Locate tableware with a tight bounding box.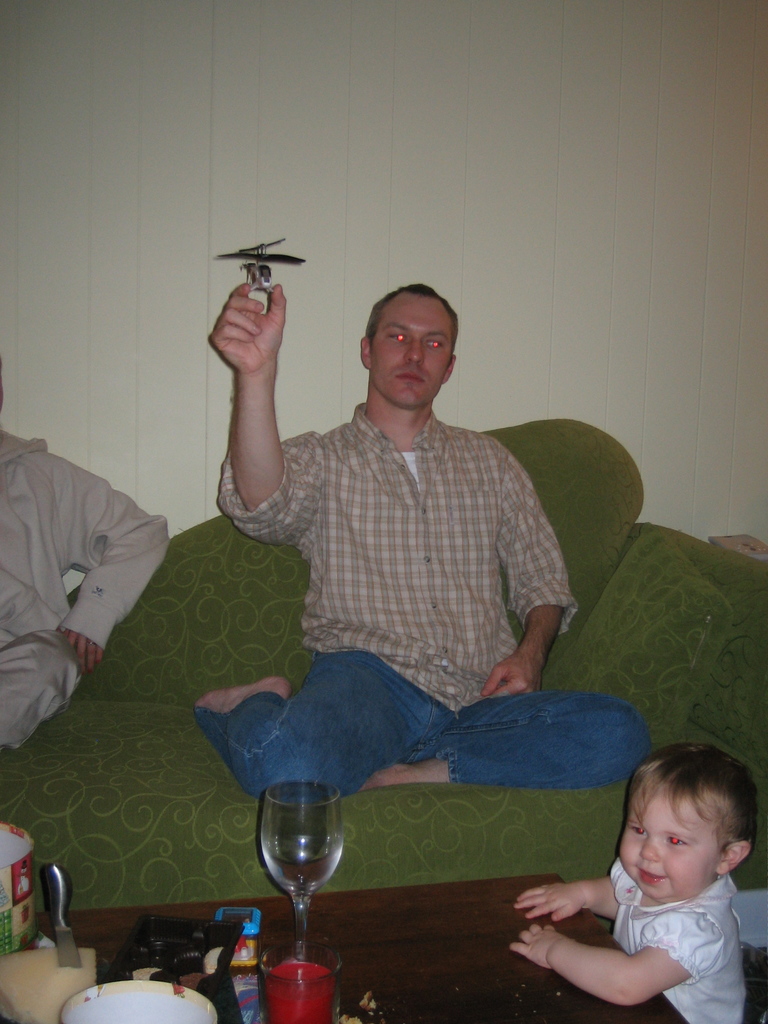
<bbox>38, 851, 88, 968</bbox>.
